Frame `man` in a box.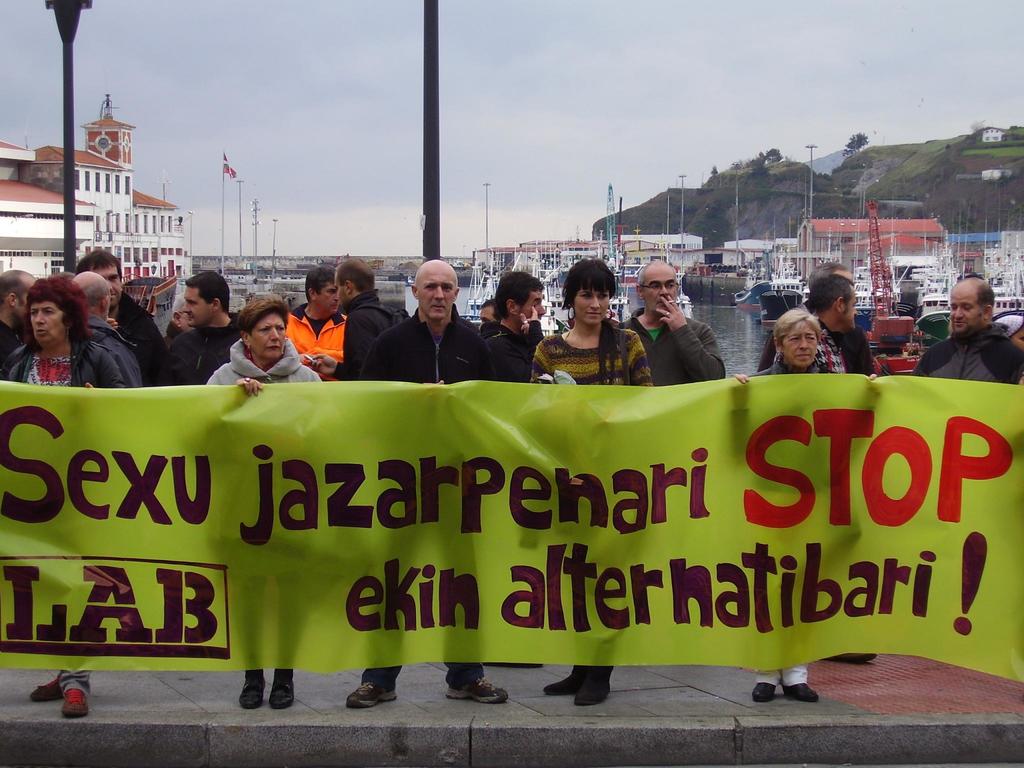
detection(75, 248, 166, 376).
